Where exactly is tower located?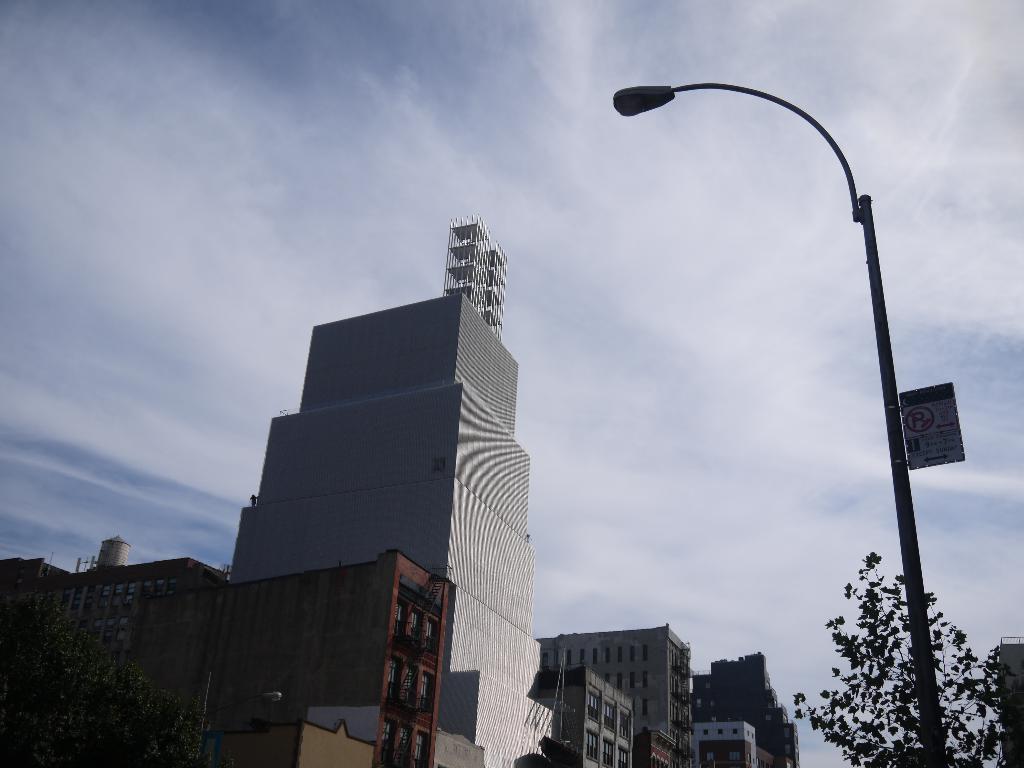
Its bounding box is 229, 295, 552, 767.
